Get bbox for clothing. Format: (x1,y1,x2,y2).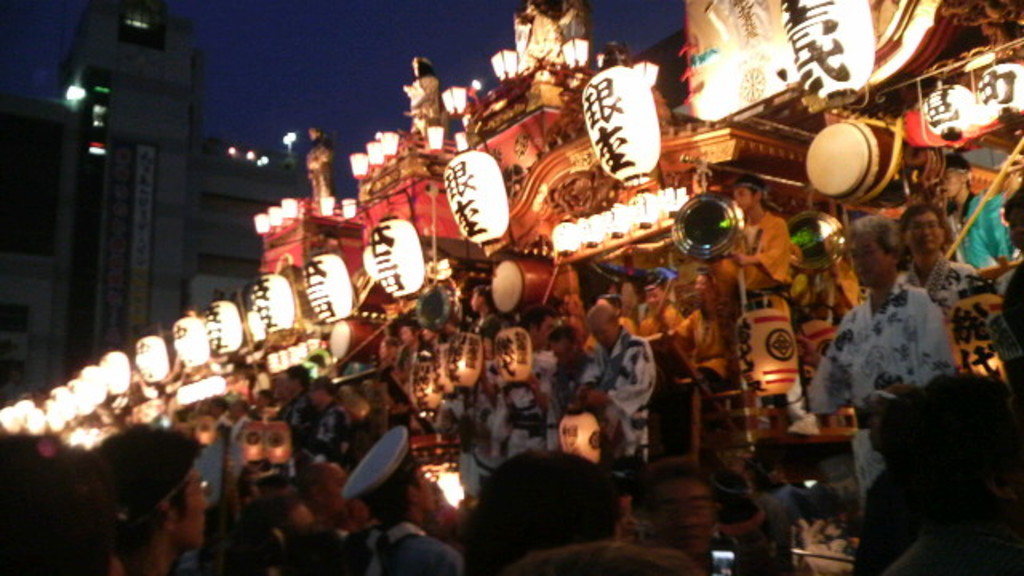
(734,205,795,416).
